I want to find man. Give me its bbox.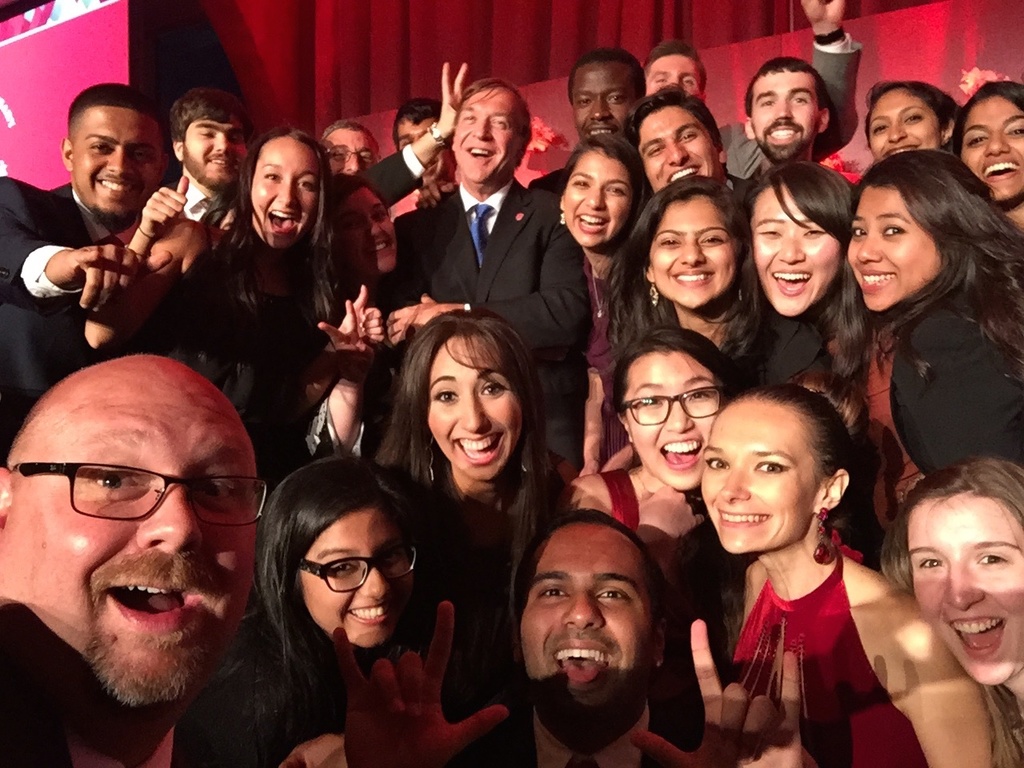
0, 352, 266, 767.
